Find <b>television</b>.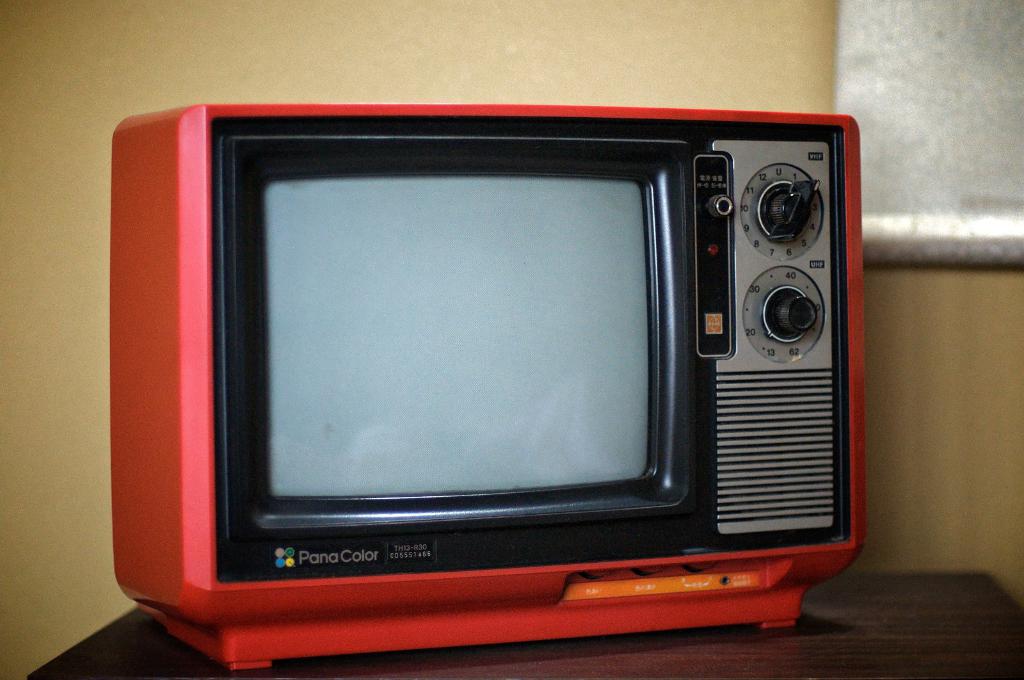
[x1=101, y1=102, x2=865, y2=673].
